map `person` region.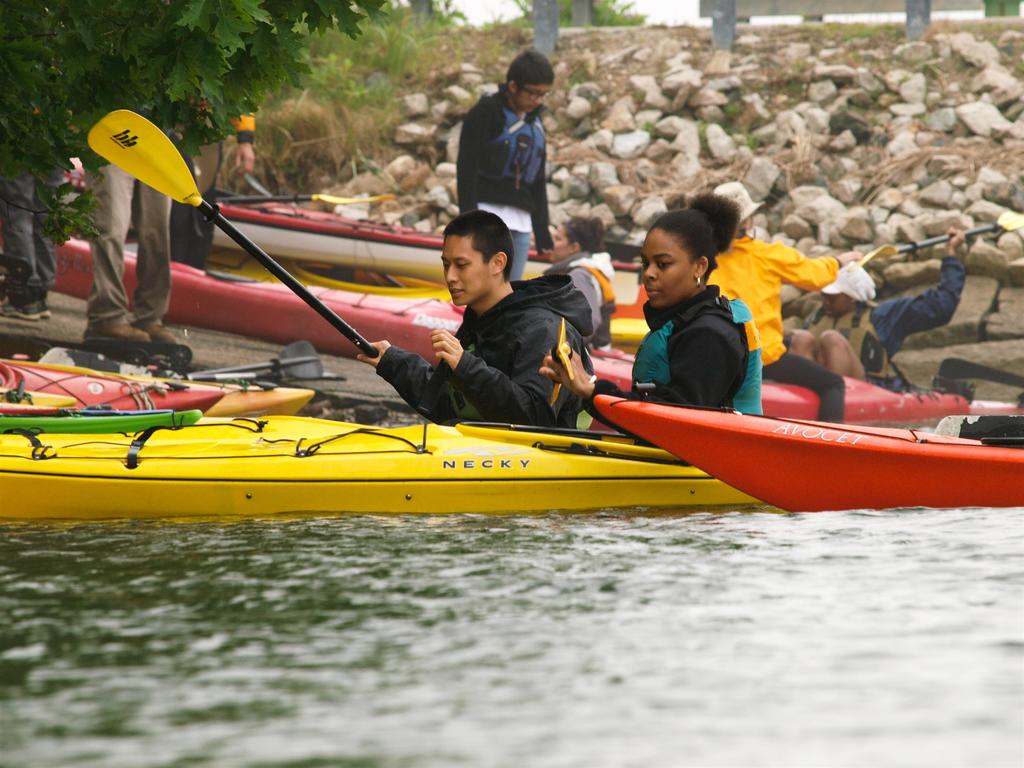
Mapped to [left=189, top=98, right=253, bottom=168].
